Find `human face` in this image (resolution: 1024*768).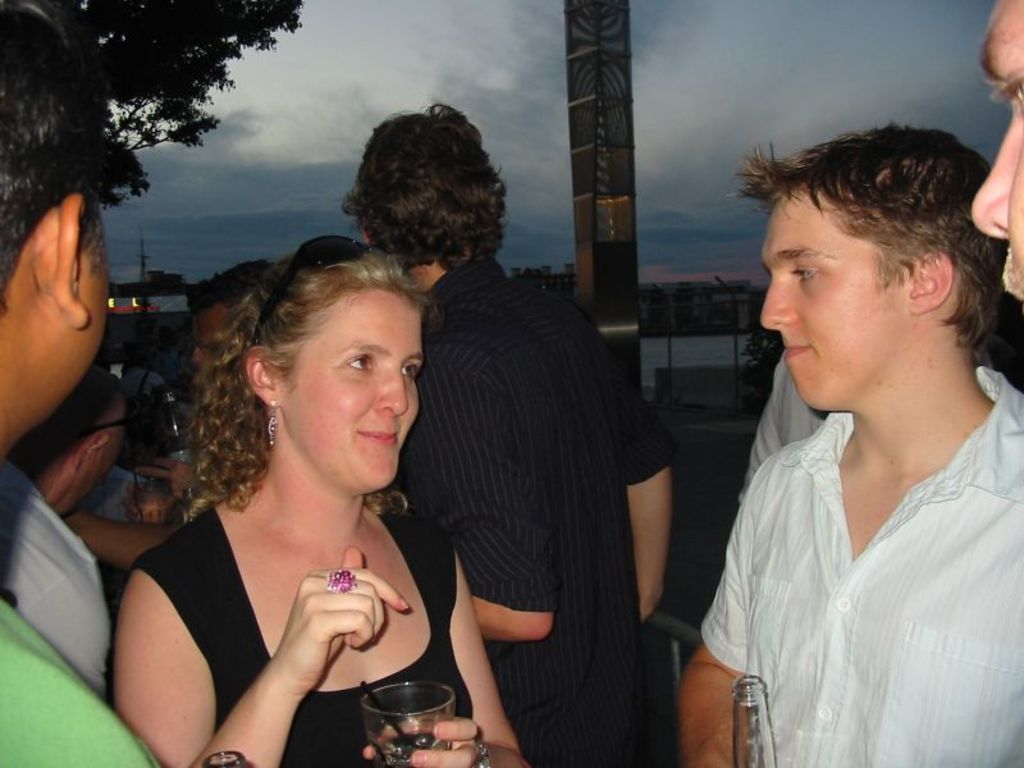
{"x1": 191, "y1": 303, "x2": 228, "y2": 362}.
